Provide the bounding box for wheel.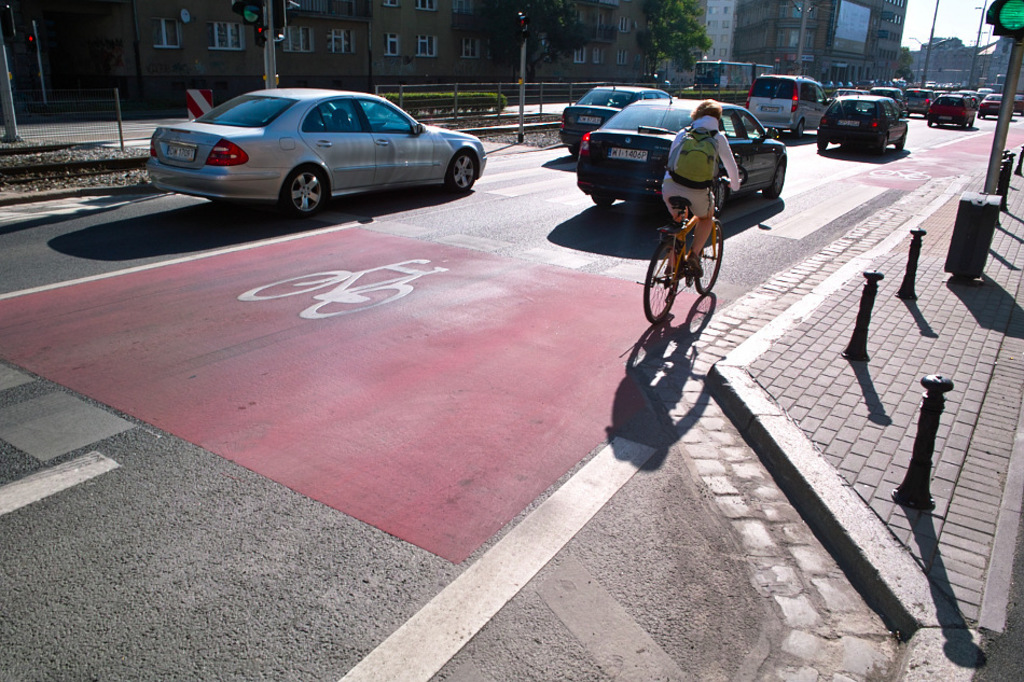
Rect(589, 189, 614, 206).
